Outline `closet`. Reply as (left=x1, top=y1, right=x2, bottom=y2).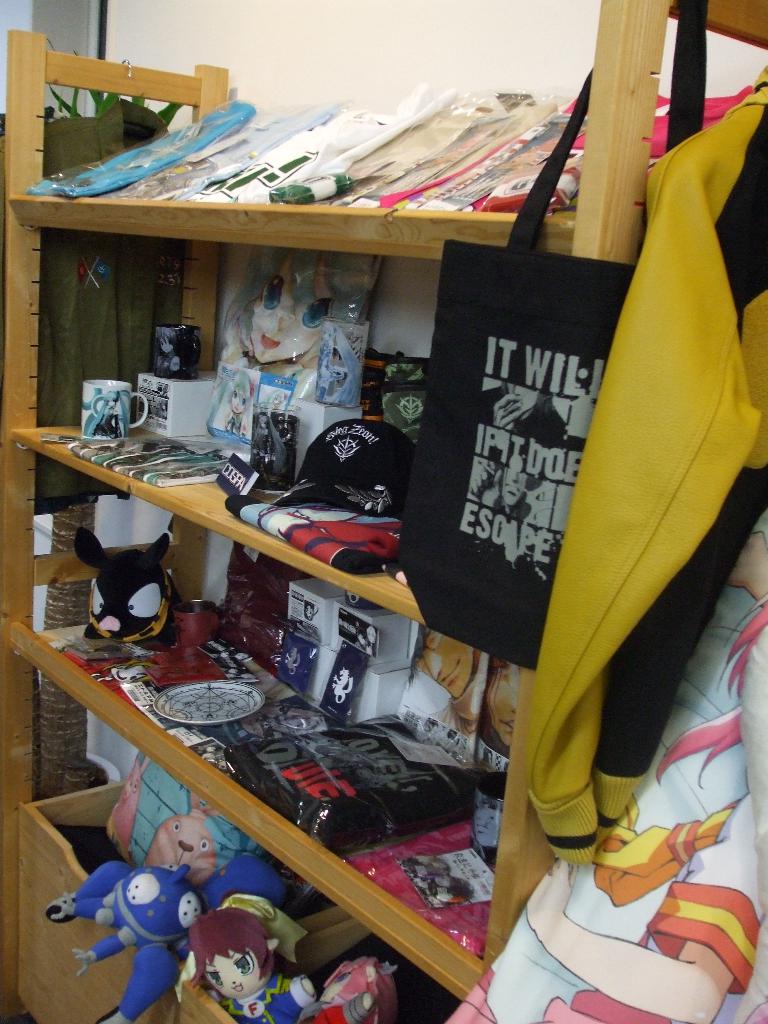
(left=9, top=0, right=767, bottom=1023).
